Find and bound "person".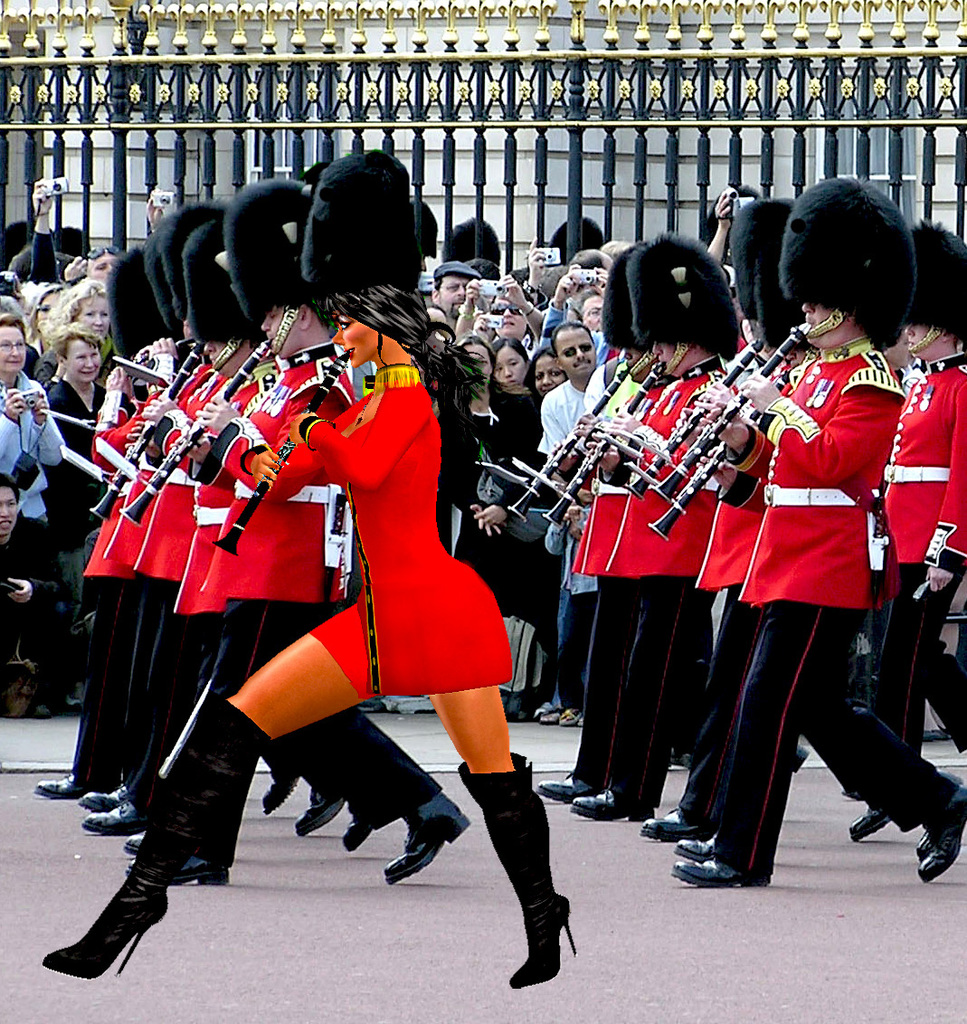
Bound: select_region(525, 346, 811, 794).
